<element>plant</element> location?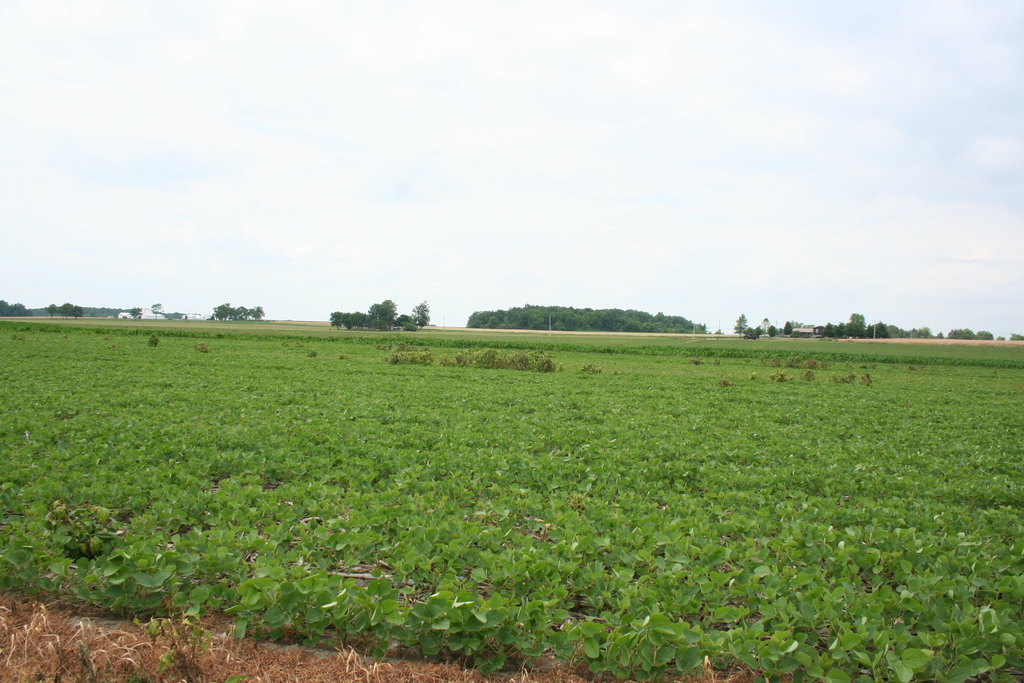
[194,340,212,358]
